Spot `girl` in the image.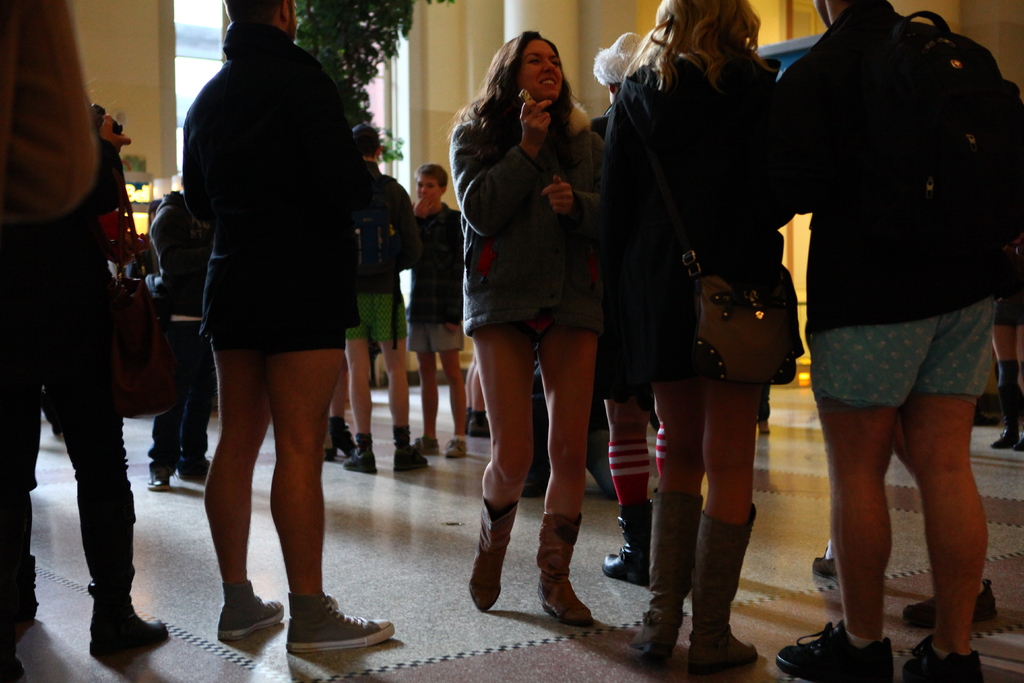
`girl` found at l=605, t=0, r=810, b=674.
